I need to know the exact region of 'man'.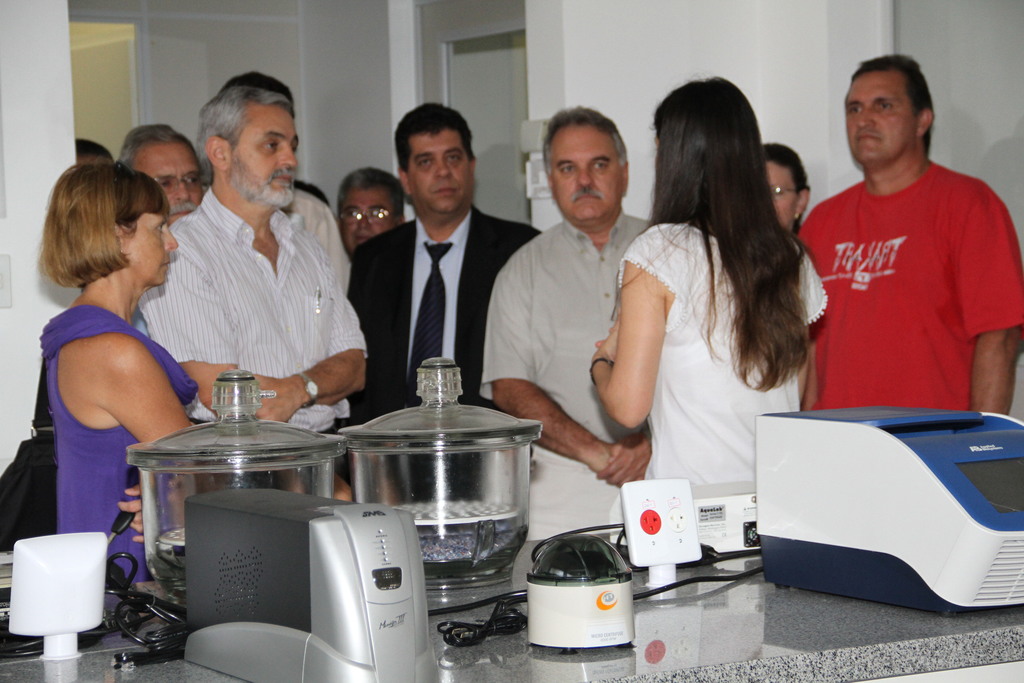
Region: 343 103 553 512.
